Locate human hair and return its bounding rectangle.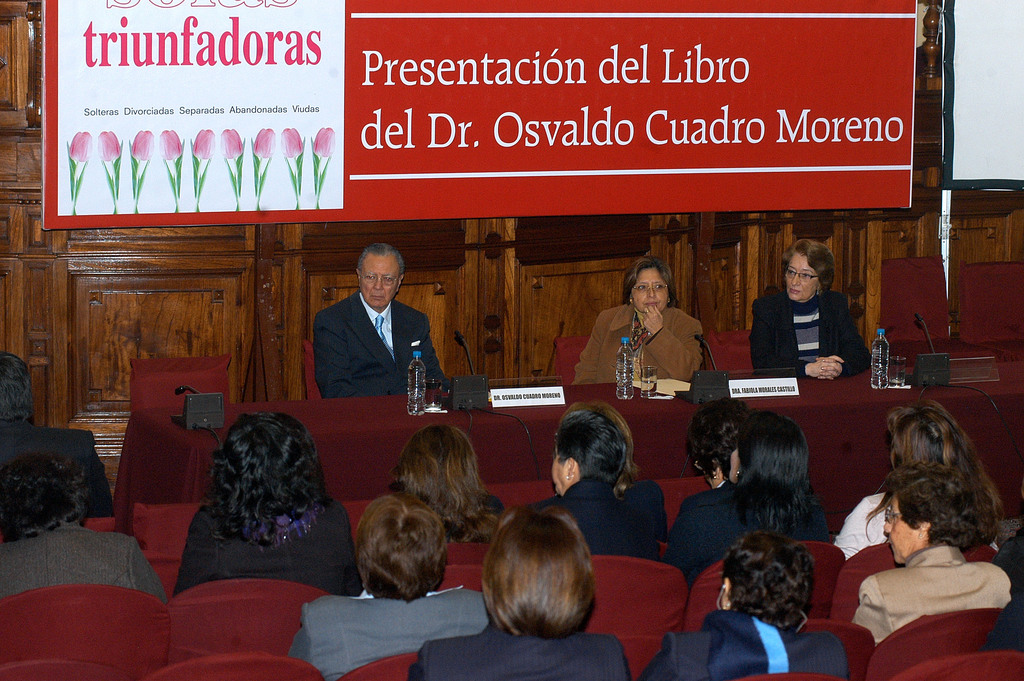
box(355, 495, 449, 606).
